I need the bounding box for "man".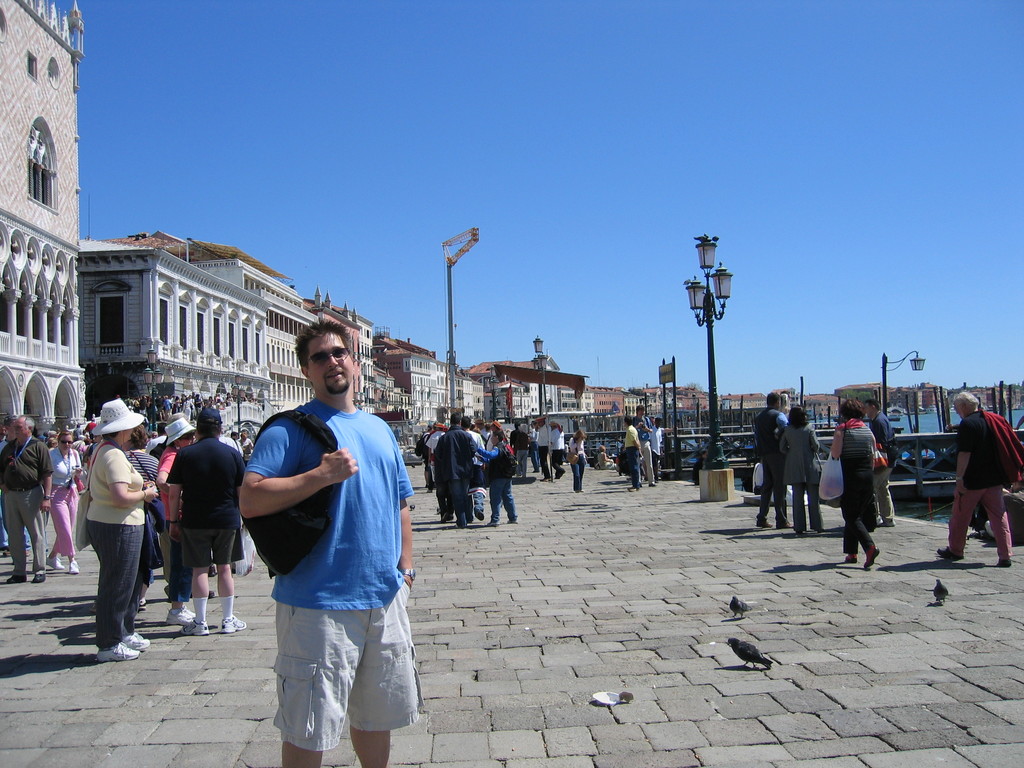
Here it is: 633:406:657:488.
